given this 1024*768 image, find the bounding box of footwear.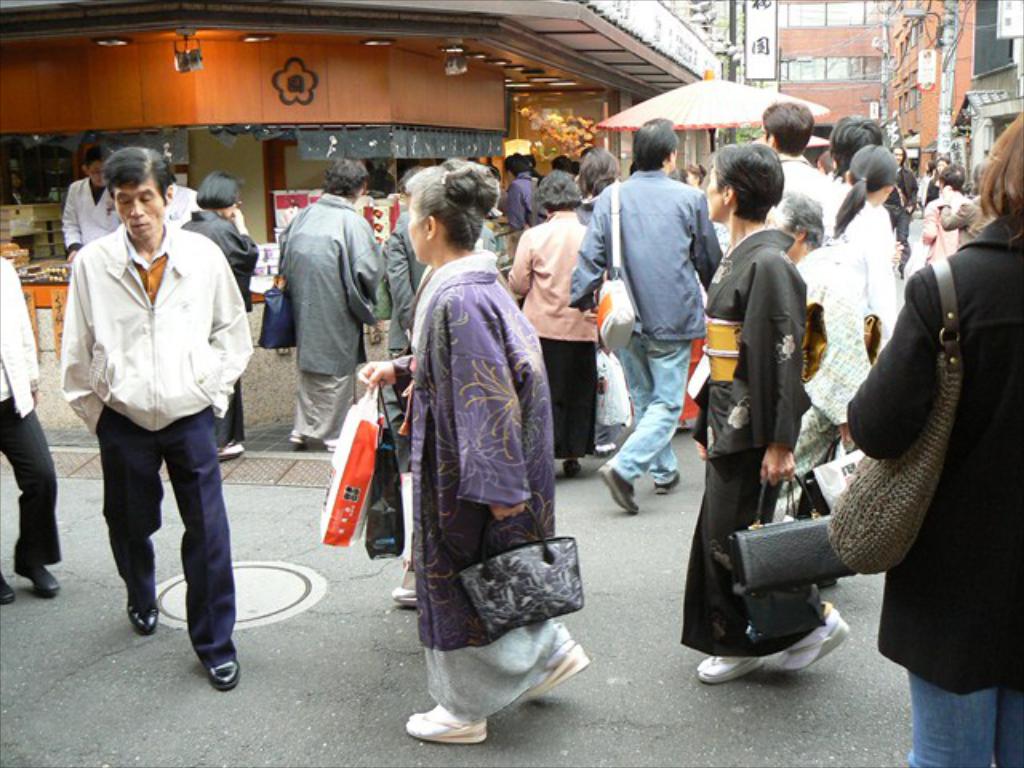
{"left": 293, "top": 445, "right": 304, "bottom": 456}.
